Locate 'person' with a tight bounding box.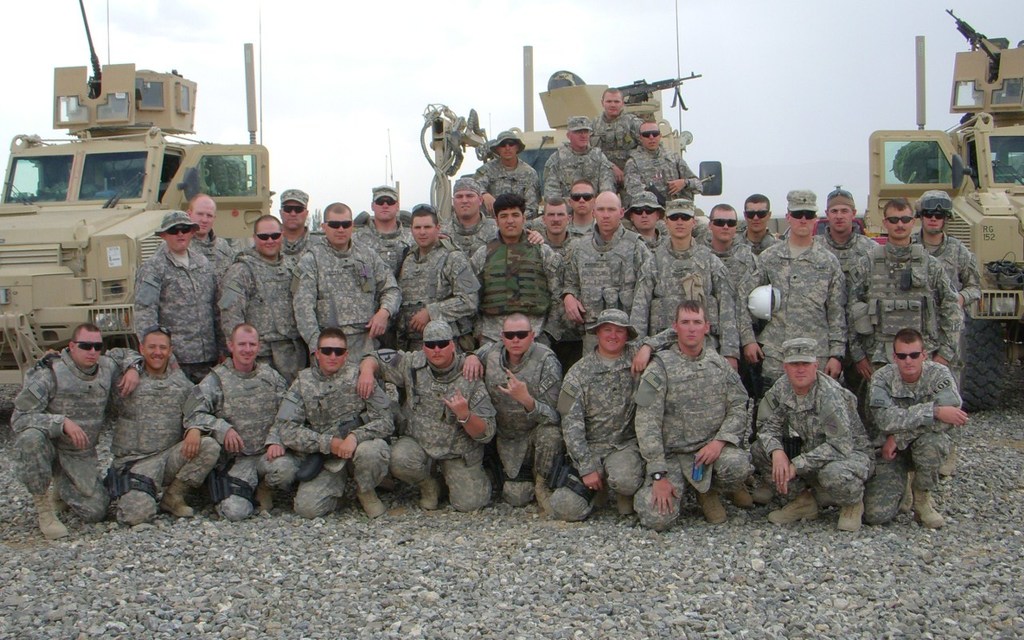
region(854, 208, 966, 365).
